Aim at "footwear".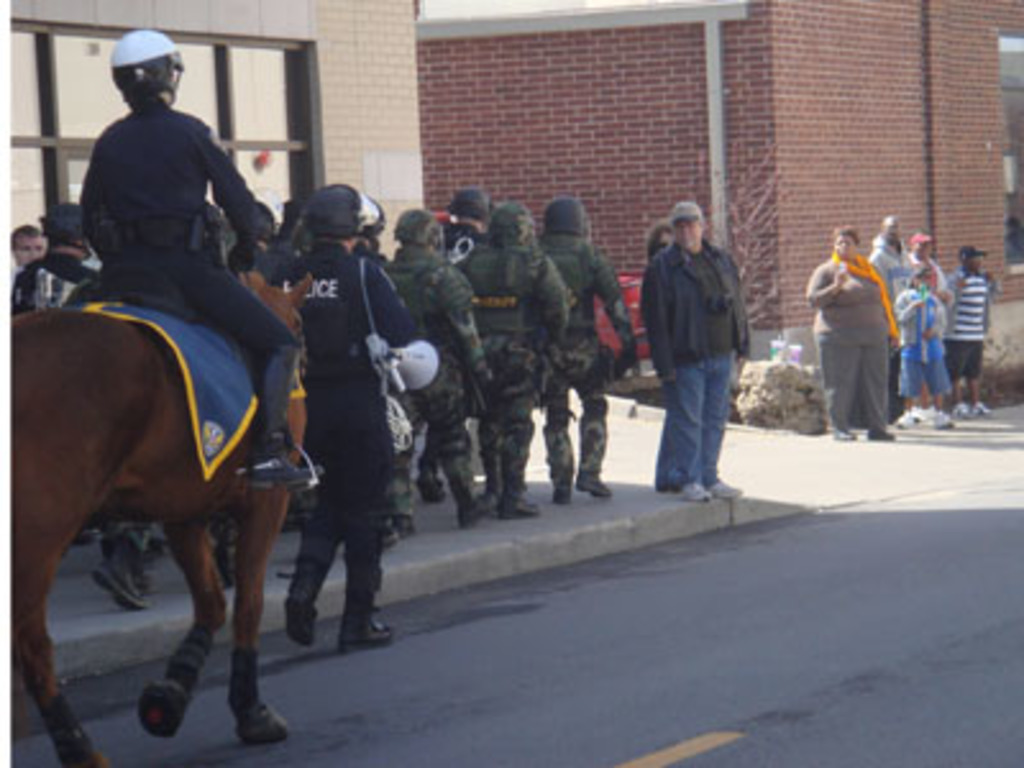
Aimed at bbox(832, 433, 852, 438).
